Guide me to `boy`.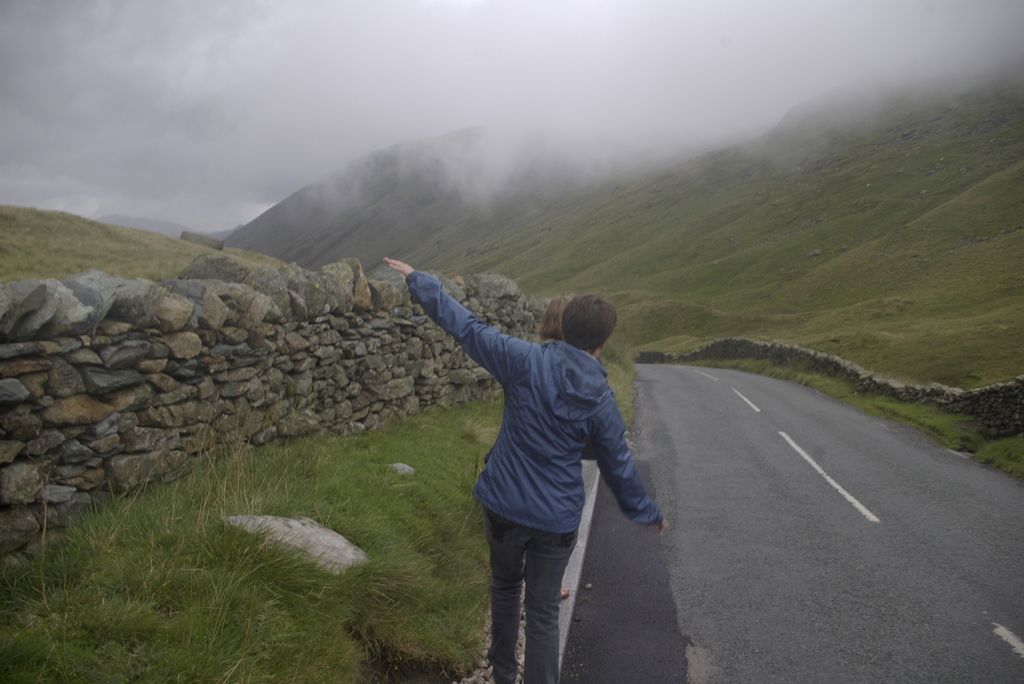
Guidance: x1=406 y1=240 x2=670 y2=662.
